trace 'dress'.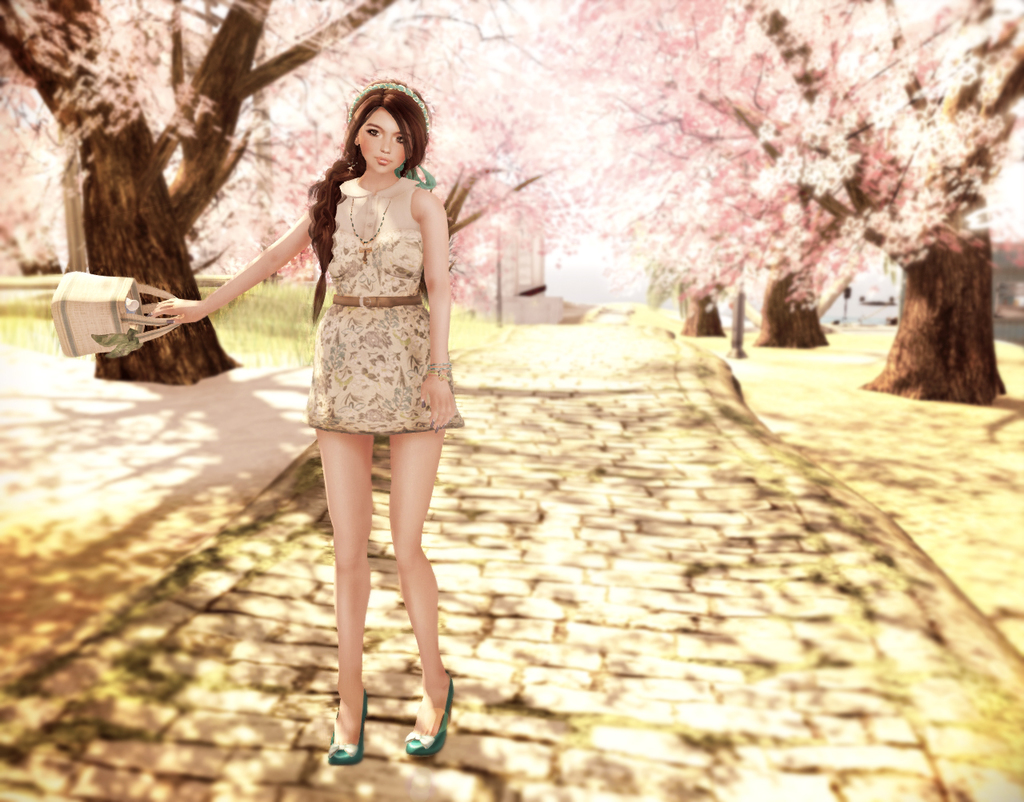
Traced to (306,174,467,436).
